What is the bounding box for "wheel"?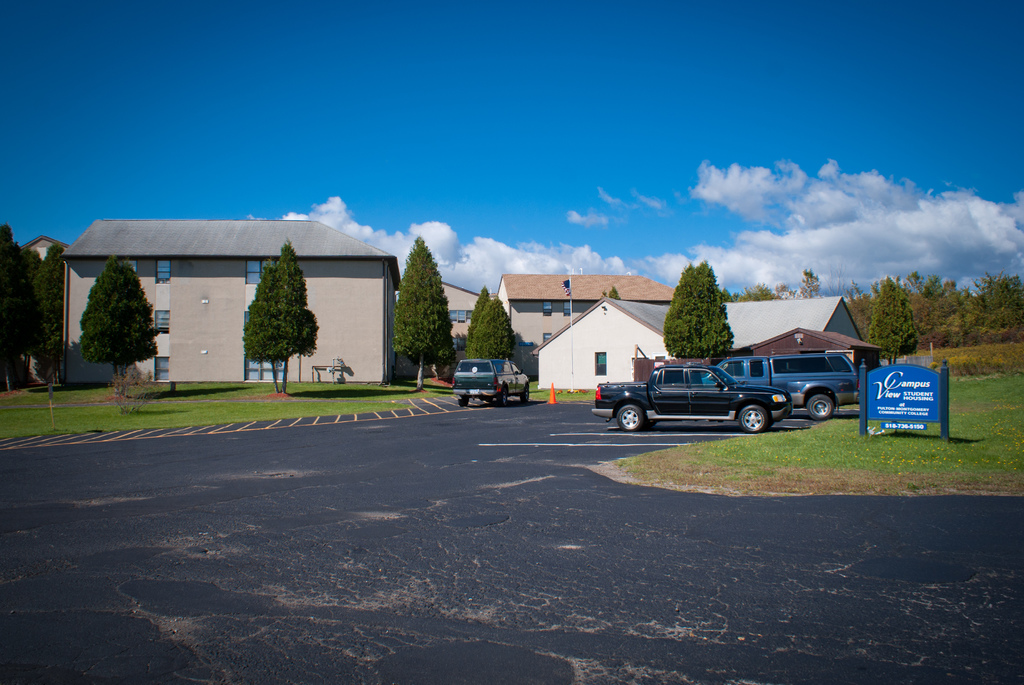
{"left": 522, "top": 386, "right": 533, "bottom": 404}.
